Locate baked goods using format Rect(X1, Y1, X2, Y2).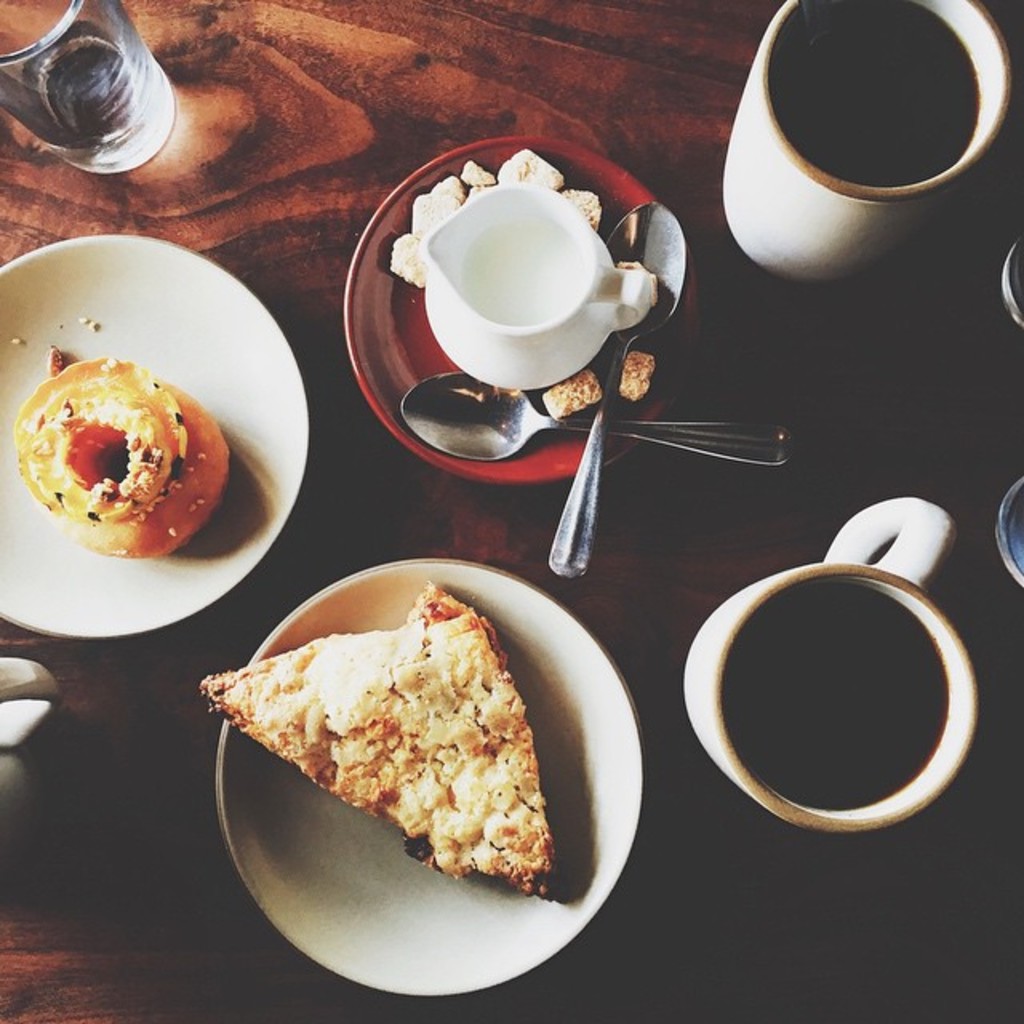
Rect(16, 355, 230, 557).
